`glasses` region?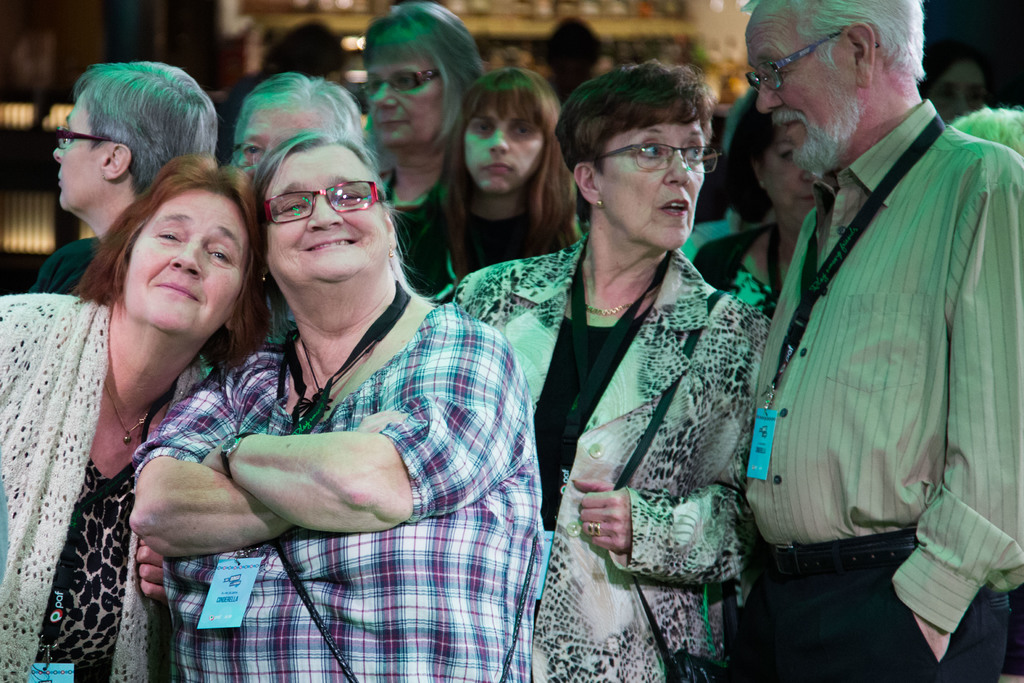
(356,62,442,91)
